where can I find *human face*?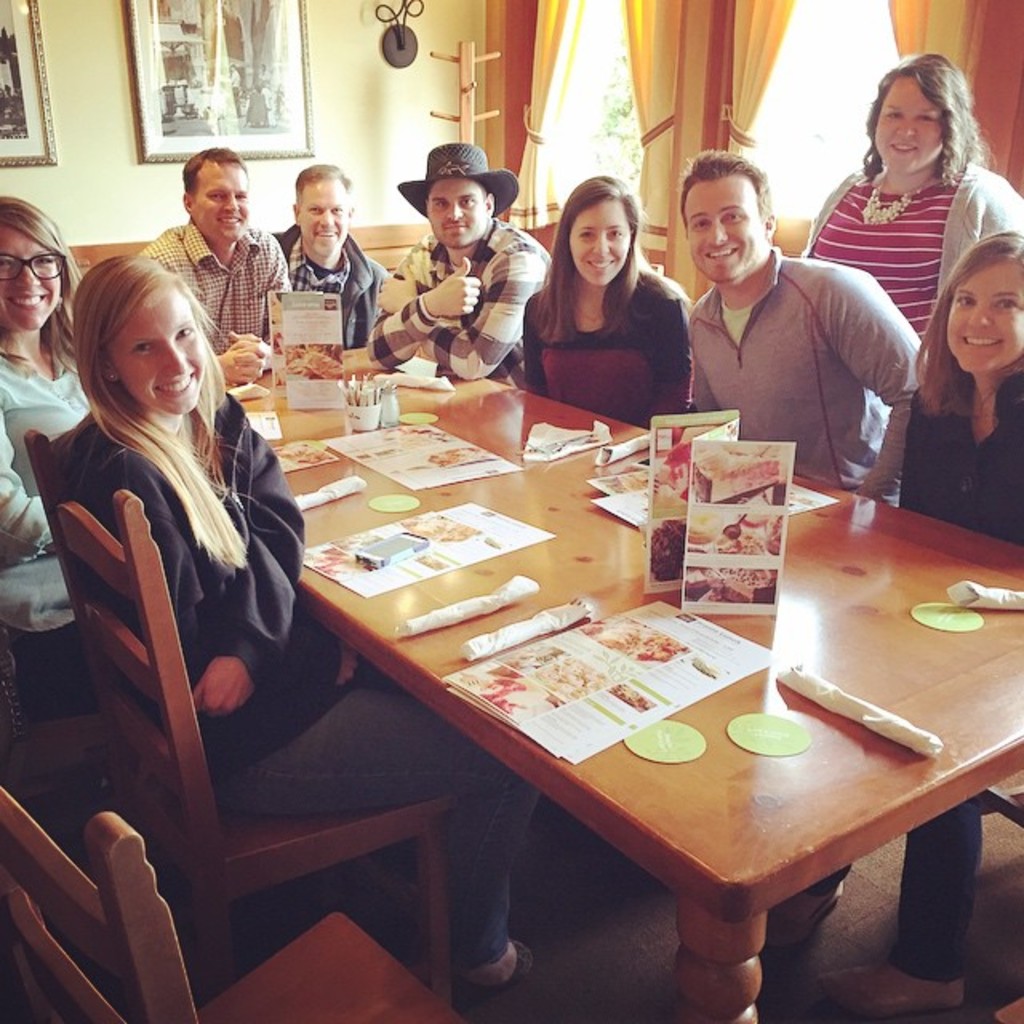
You can find it at [0,230,59,336].
